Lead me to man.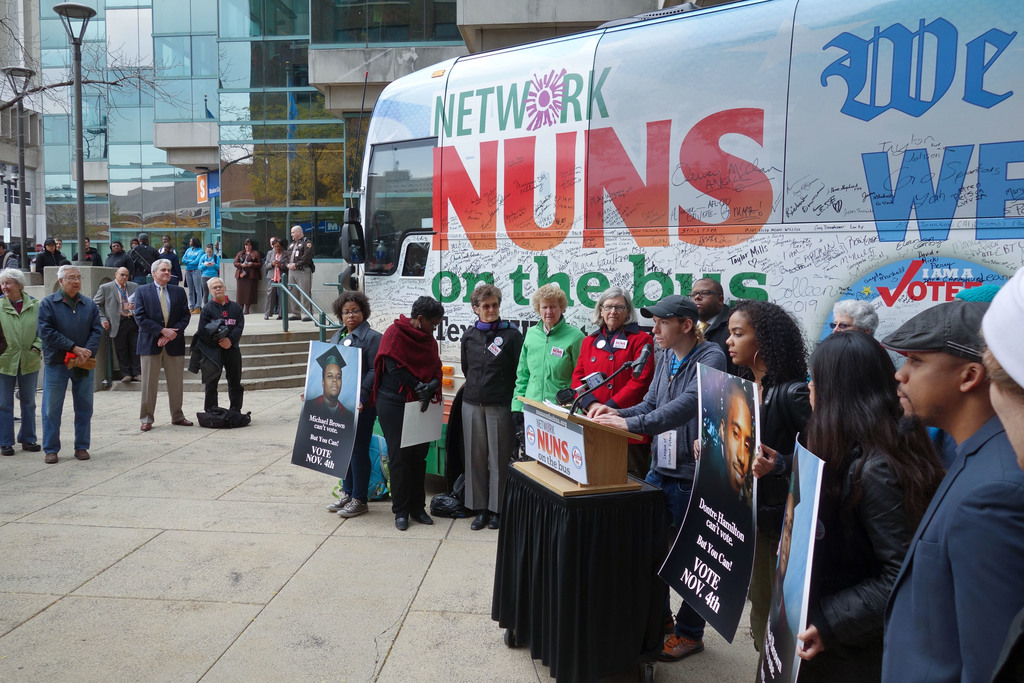
Lead to bbox(0, 237, 18, 269).
